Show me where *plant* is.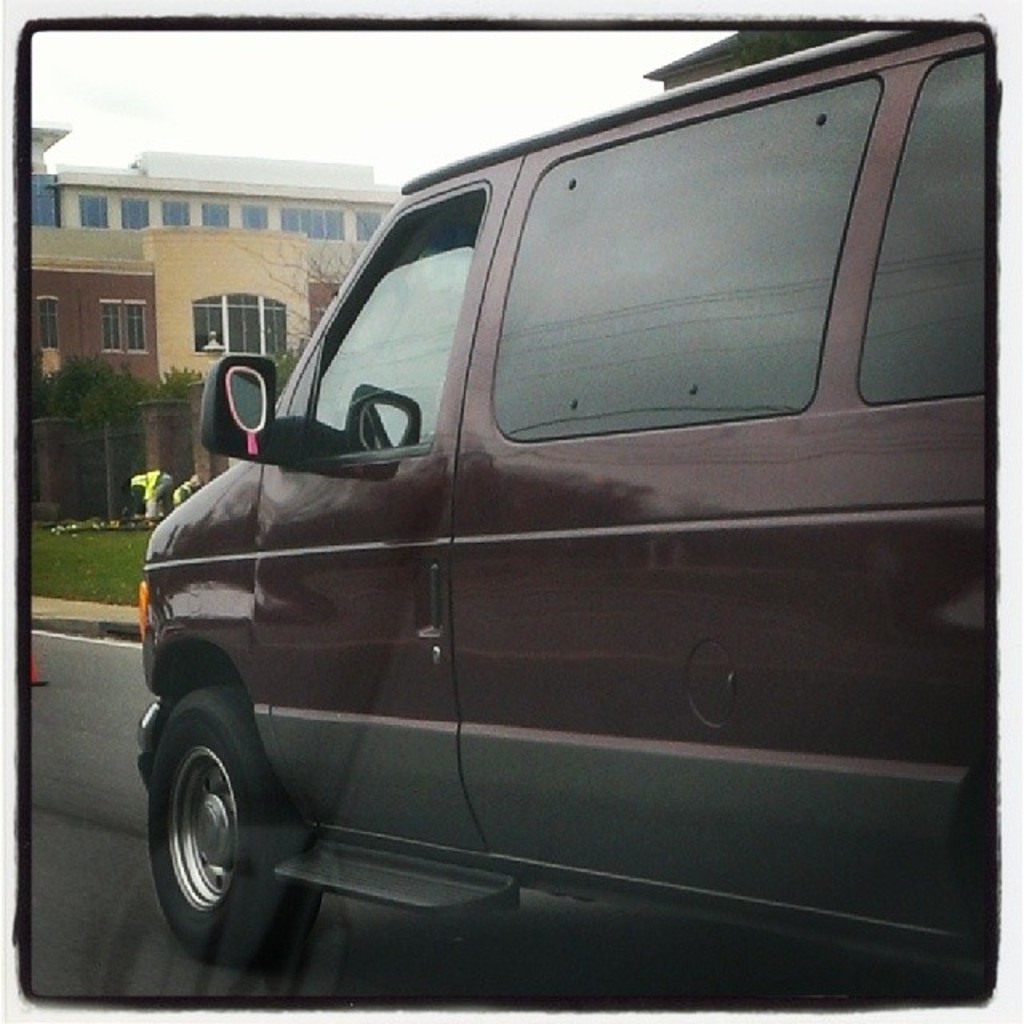
*plant* is at 141 357 203 403.
